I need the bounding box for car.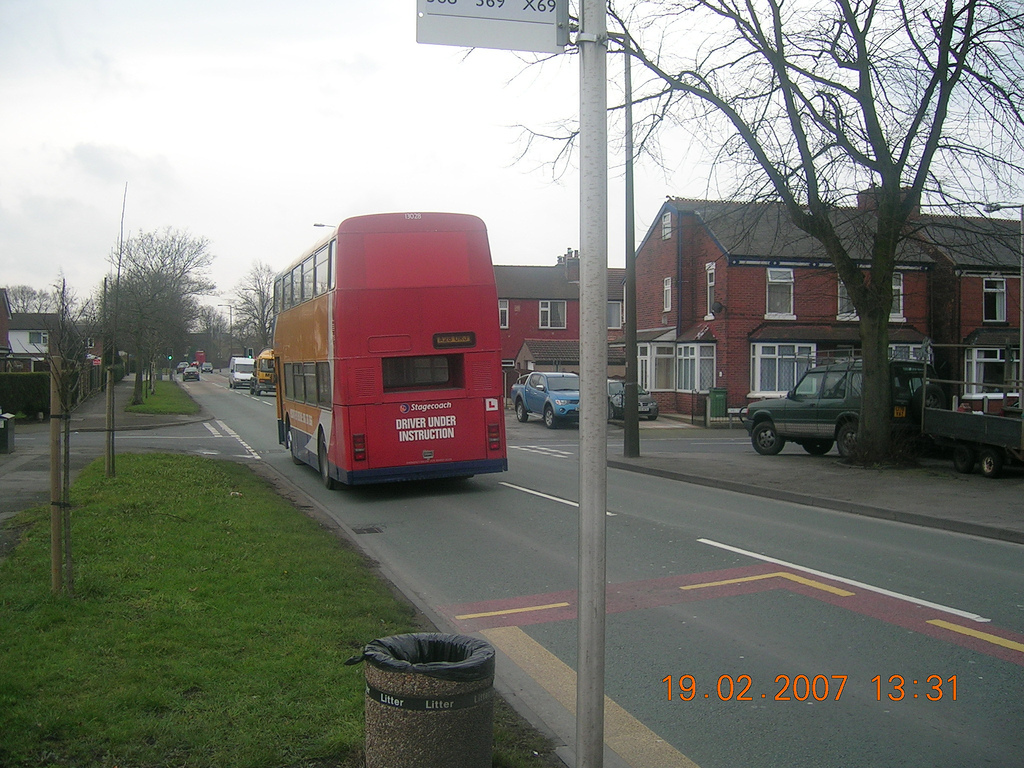
Here it is: box=[190, 359, 202, 365].
